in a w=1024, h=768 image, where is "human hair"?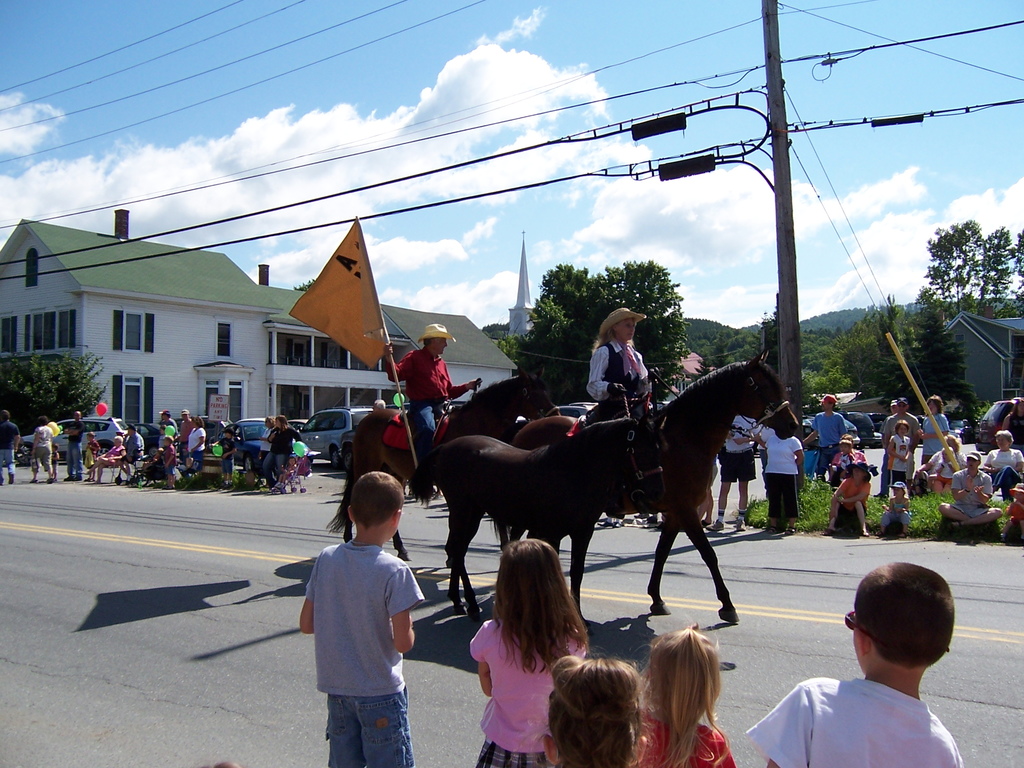
box=[277, 415, 288, 431].
